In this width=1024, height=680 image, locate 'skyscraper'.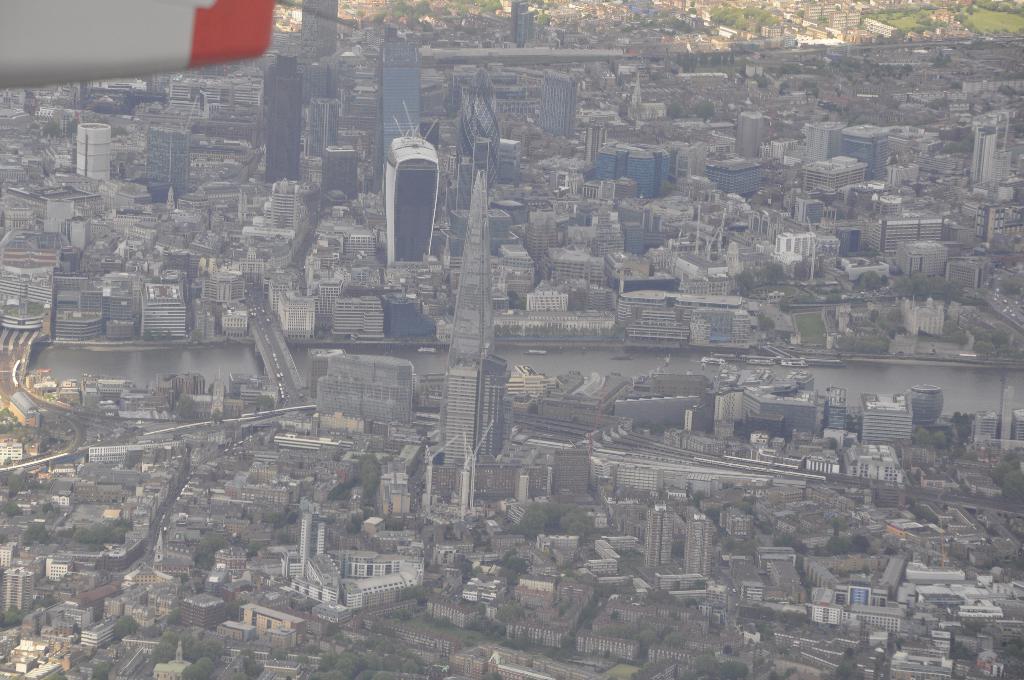
Bounding box: bbox=(417, 341, 529, 467).
